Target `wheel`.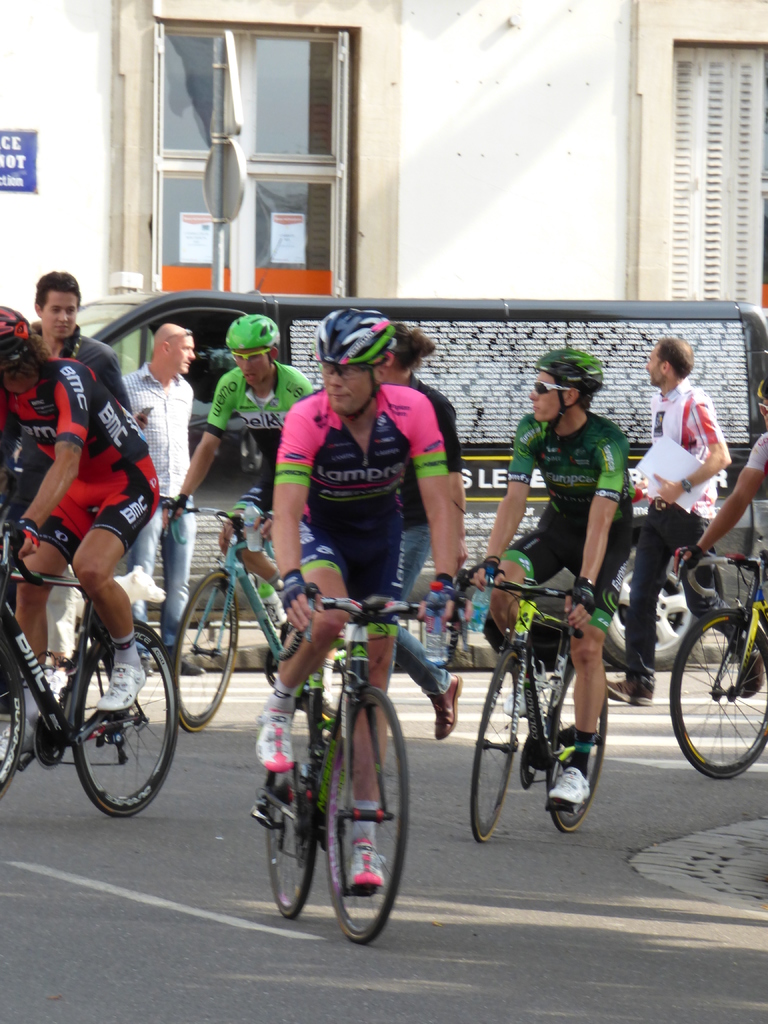
Target region: 0/634/26/798.
